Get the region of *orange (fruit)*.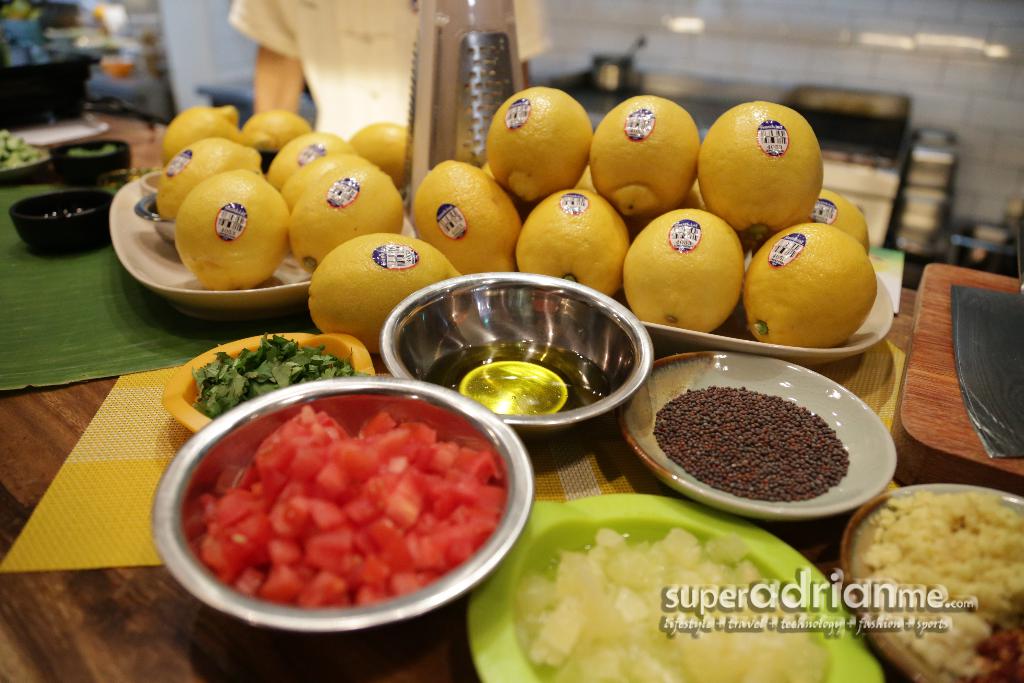
<box>276,126,348,193</box>.
